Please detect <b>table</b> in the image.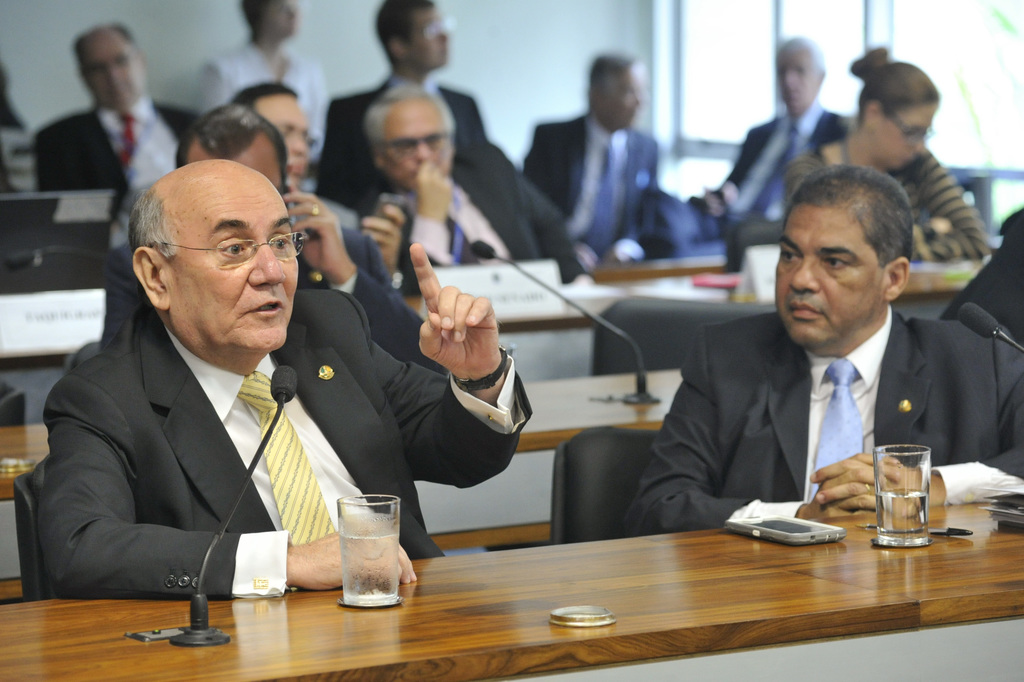
bbox=(0, 369, 685, 595).
